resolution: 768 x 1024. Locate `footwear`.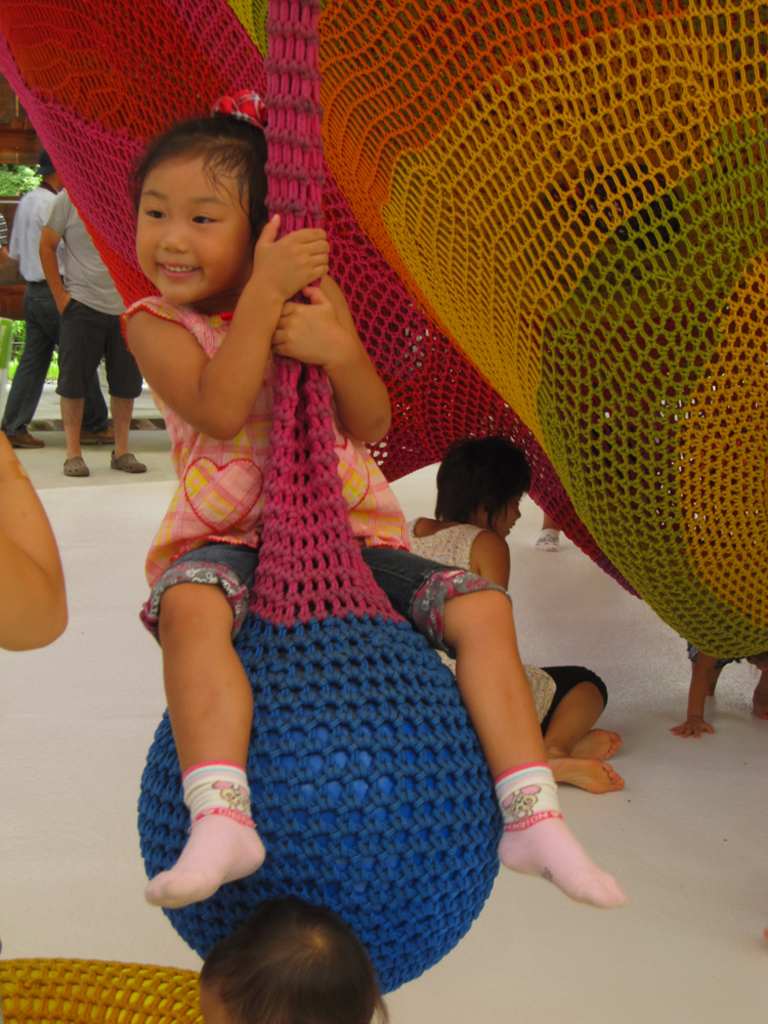
detection(112, 447, 143, 474).
